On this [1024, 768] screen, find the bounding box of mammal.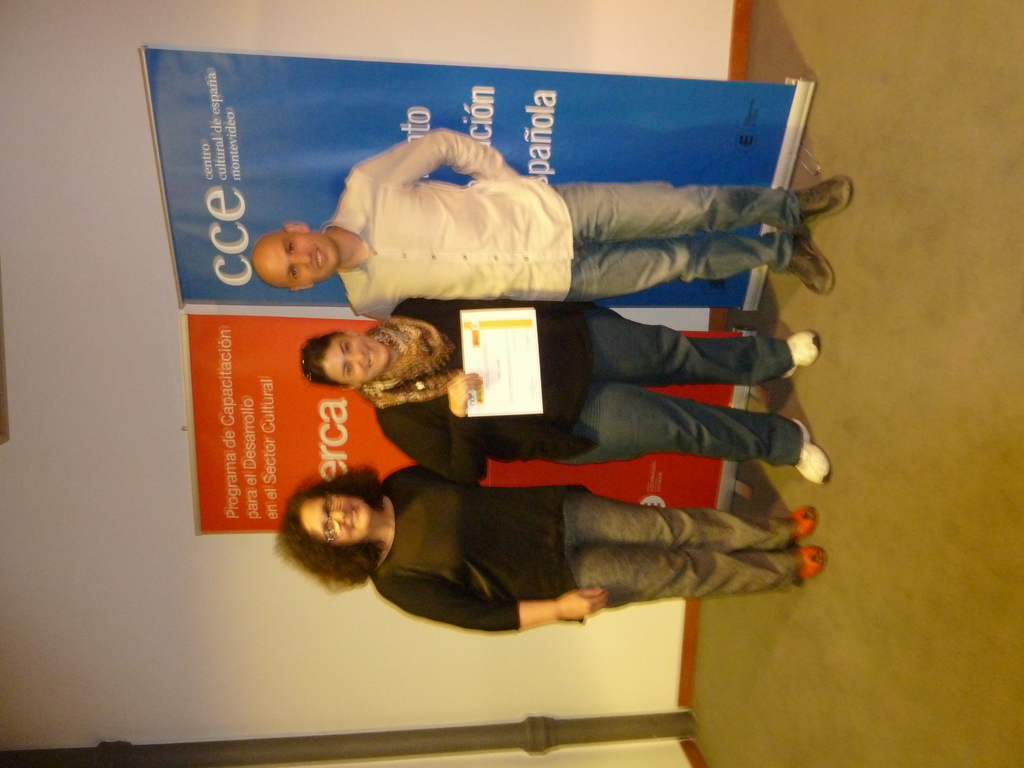
Bounding box: <box>248,109,856,321</box>.
